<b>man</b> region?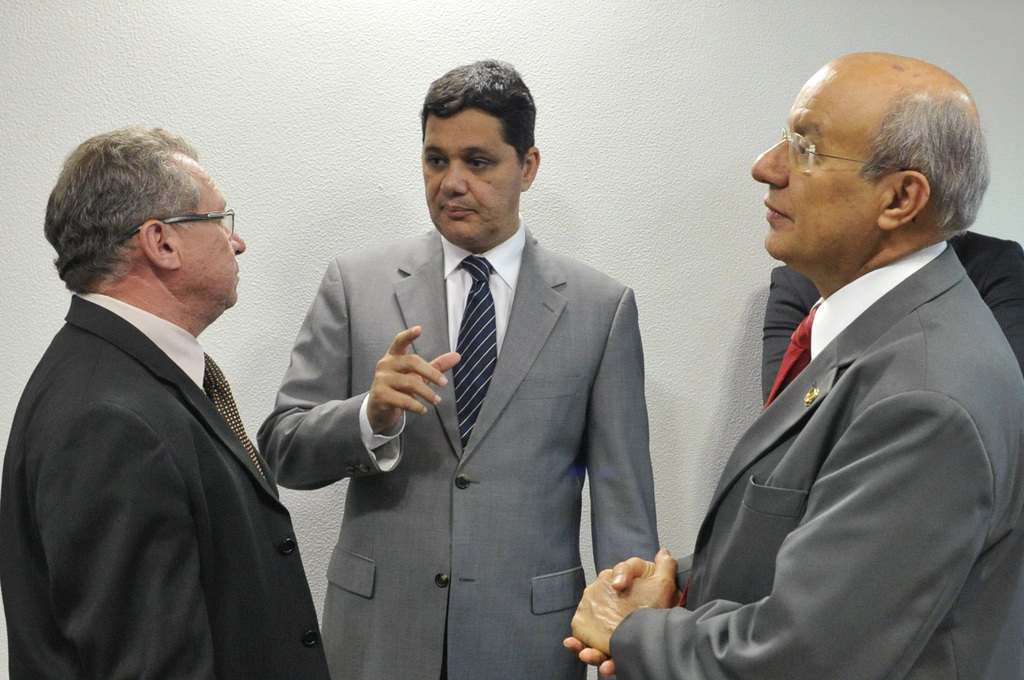
(682, 34, 1023, 676)
